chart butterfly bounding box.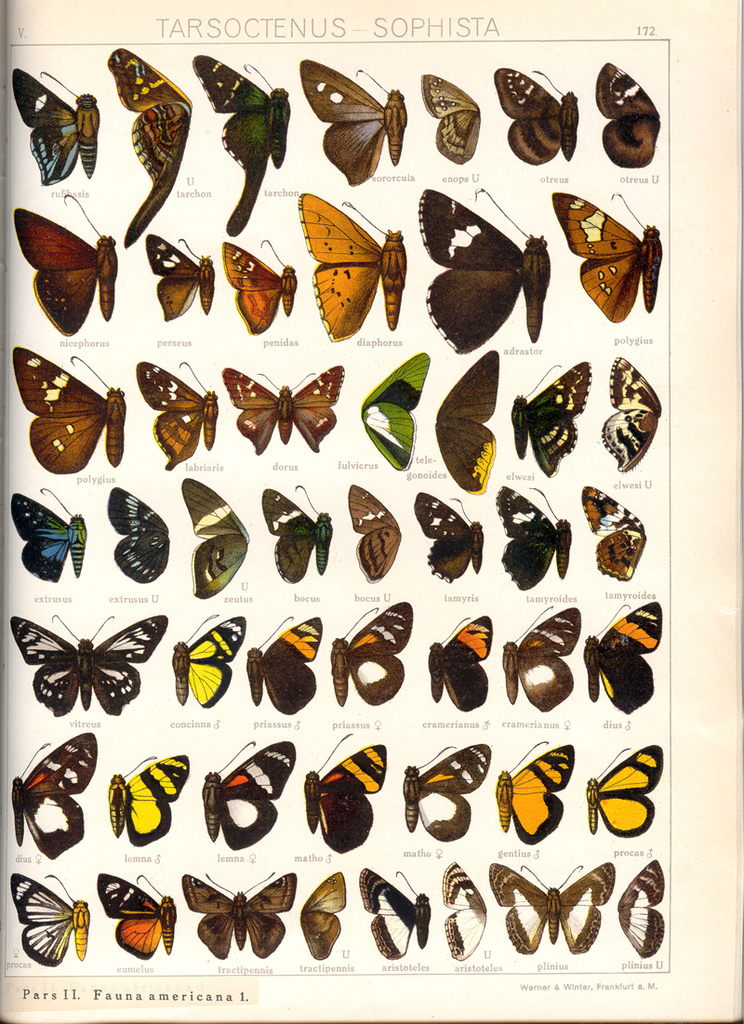
Charted: 399,480,494,602.
